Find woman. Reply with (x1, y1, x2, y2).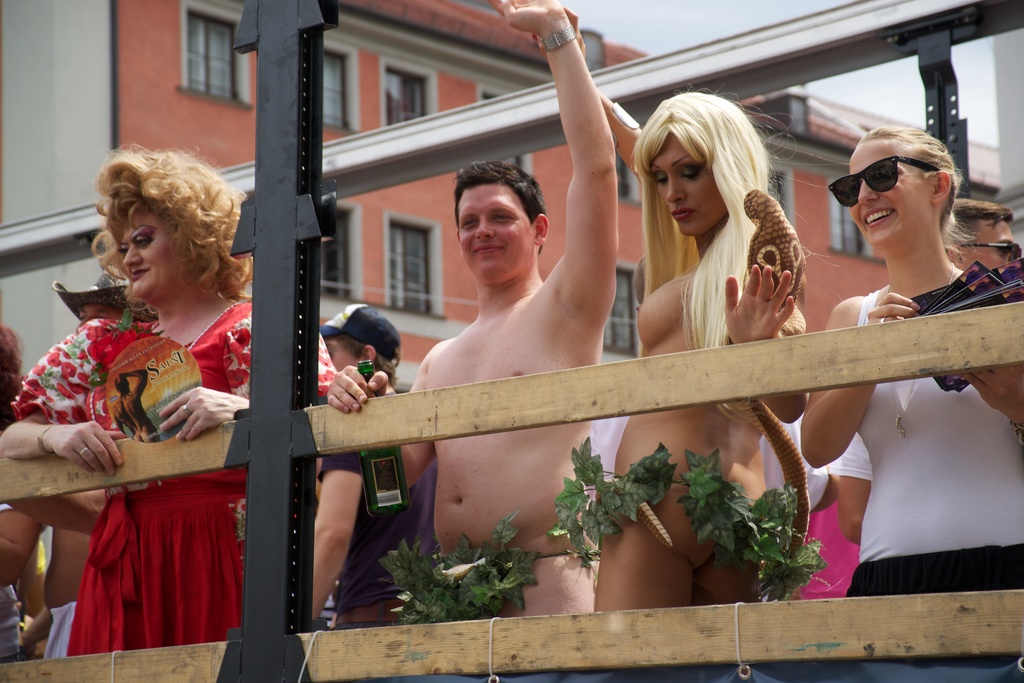
(3, 142, 337, 646).
